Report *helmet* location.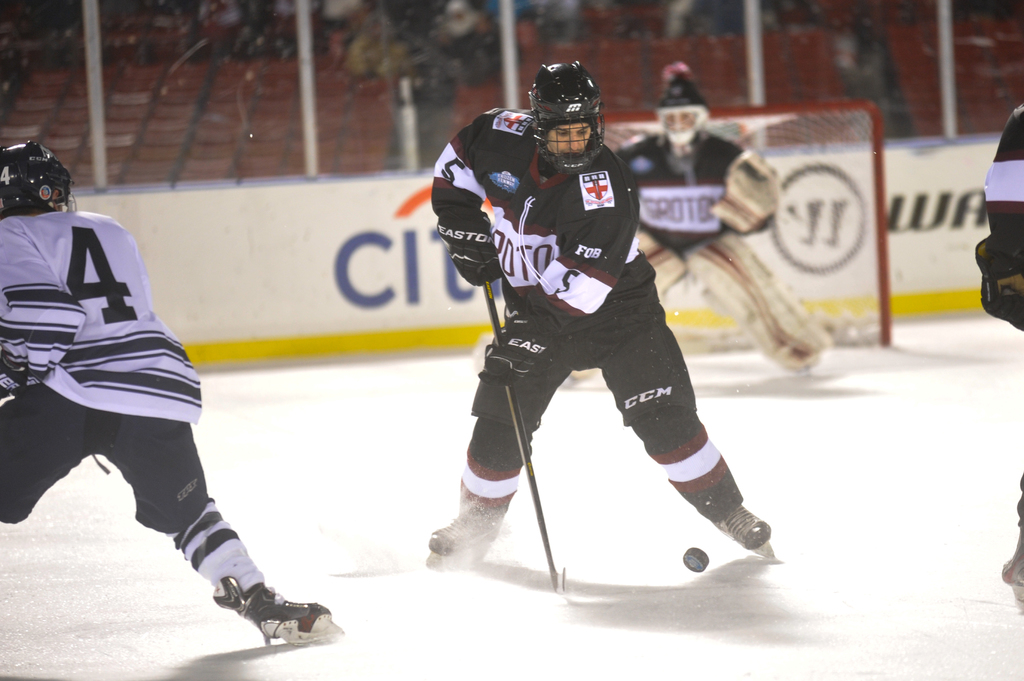
Report: box(651, 65, 713, 152).
